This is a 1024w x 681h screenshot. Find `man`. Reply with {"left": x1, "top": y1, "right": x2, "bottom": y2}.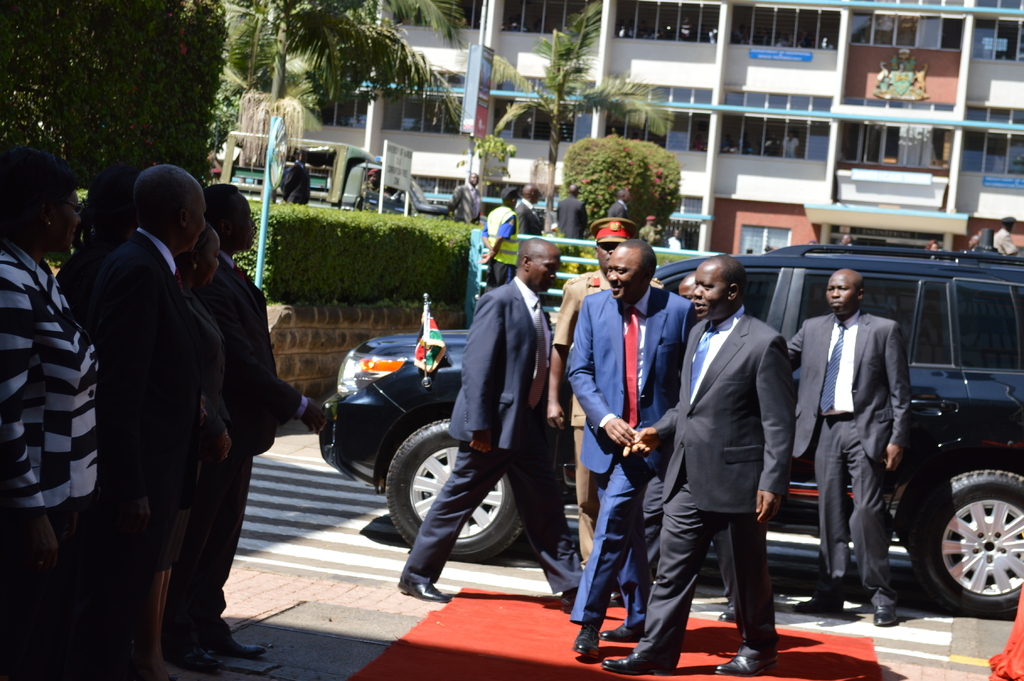
{"left": 783, "top": 267, "right": 911, "bottom": 628}.
